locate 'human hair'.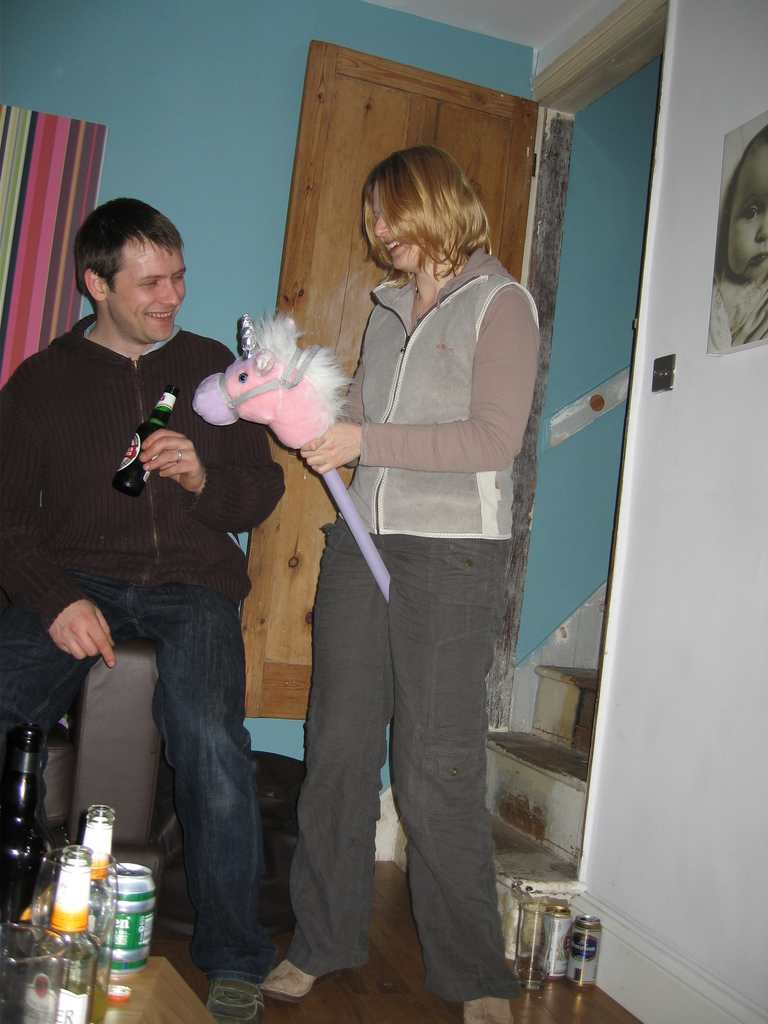
Bounding box: x1=70, y1=186, x2=181, y2=303.
